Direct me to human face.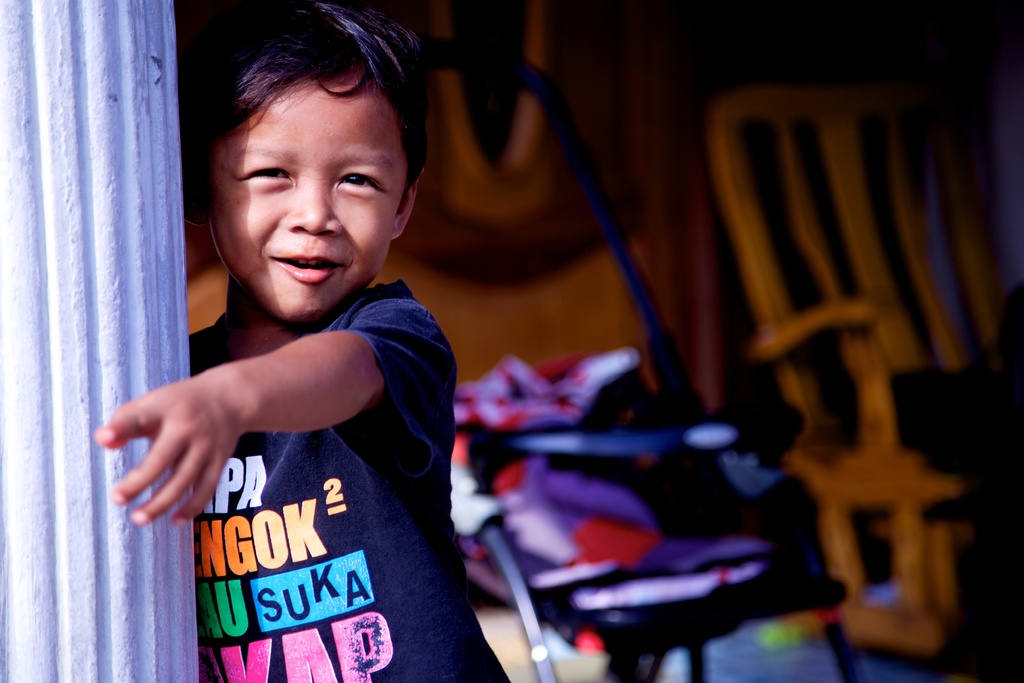
Direction: [x1=207, y1=71, x2=410, y2=319].
